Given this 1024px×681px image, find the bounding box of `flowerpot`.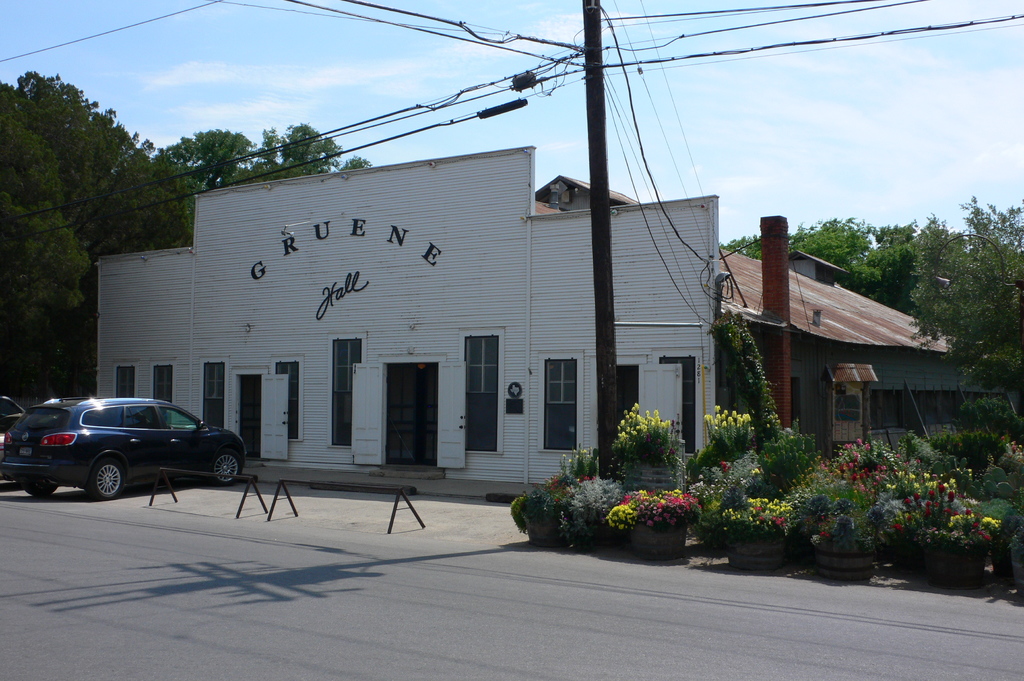
<bbox>726, 523, 785, 569</bbox>.
